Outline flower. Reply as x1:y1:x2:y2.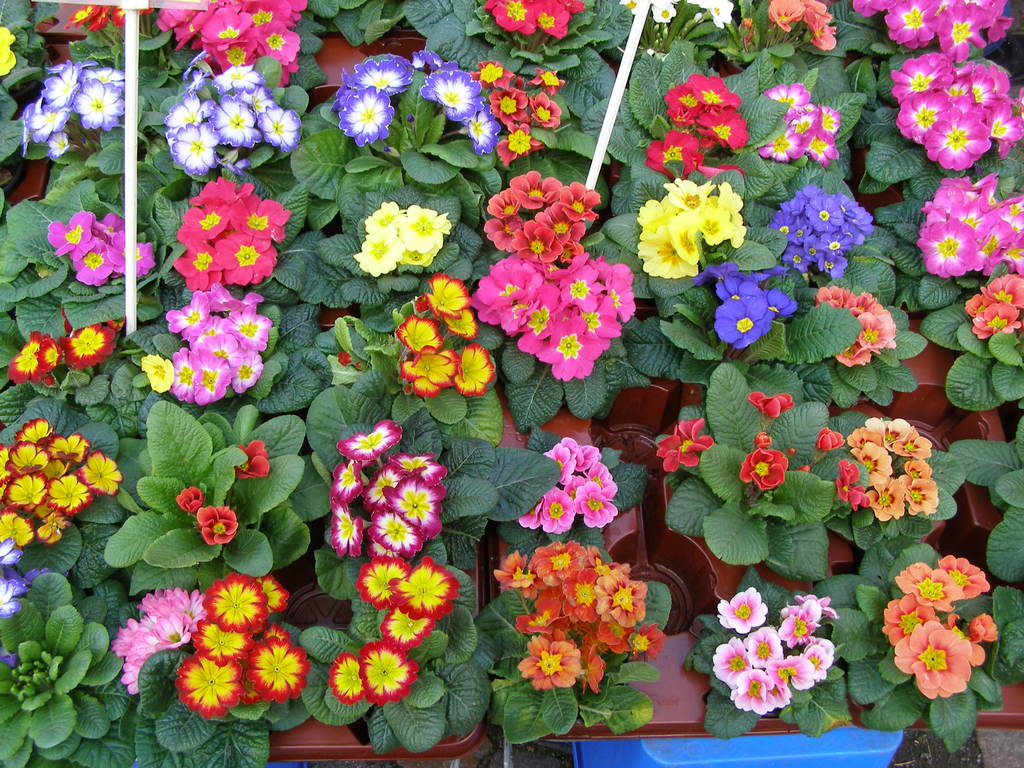
39:202:156:283.
